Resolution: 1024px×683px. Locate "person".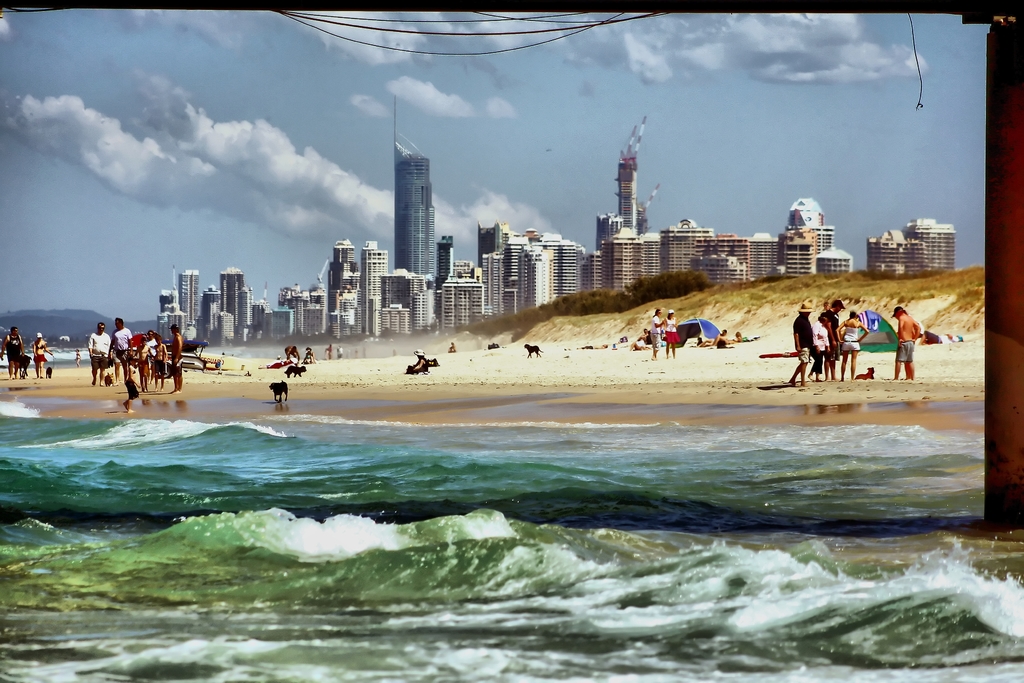
[x1=824, y1=302, x2=828, y2=311].
